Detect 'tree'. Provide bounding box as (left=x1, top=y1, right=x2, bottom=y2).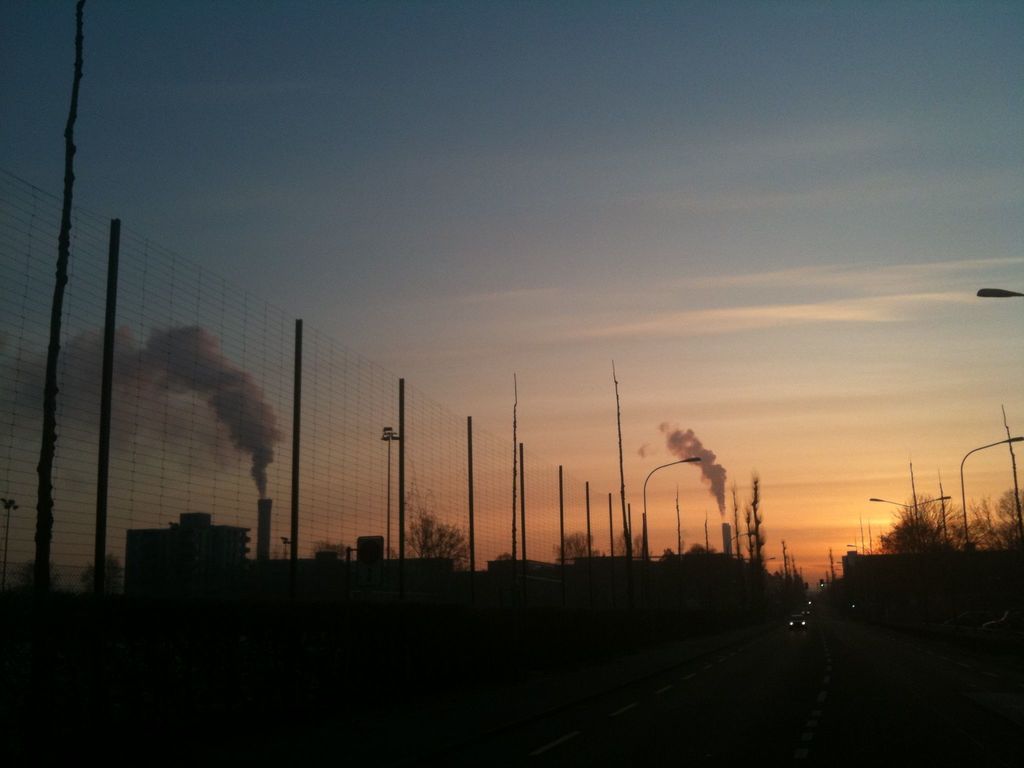
(left=606, top=531, right=653, bottom=561).
